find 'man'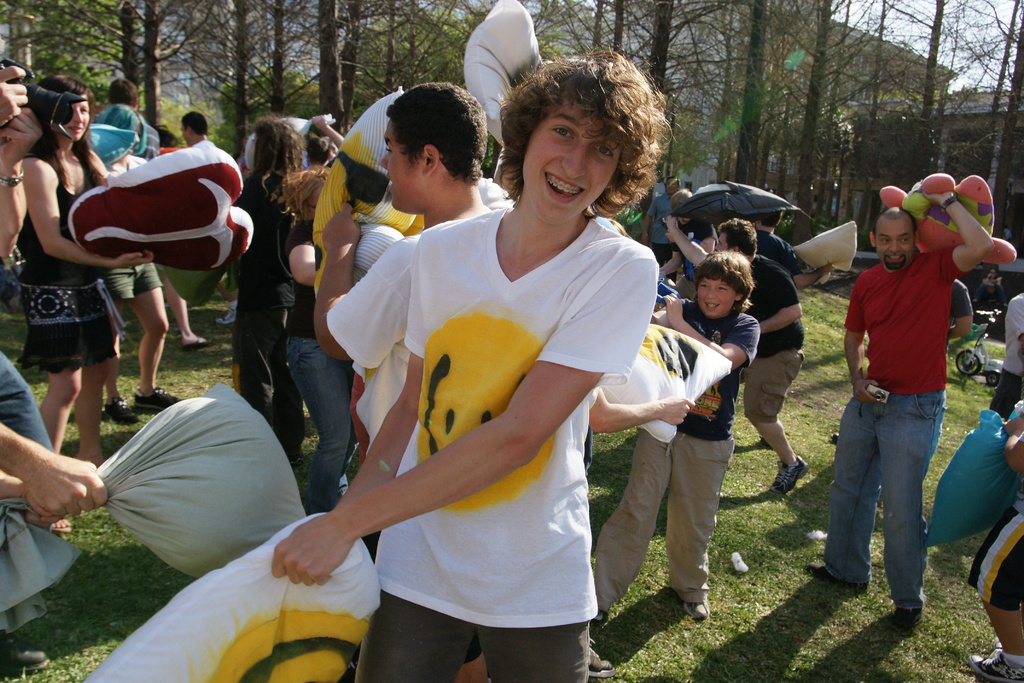
crop(640, 178, 682, 286)
